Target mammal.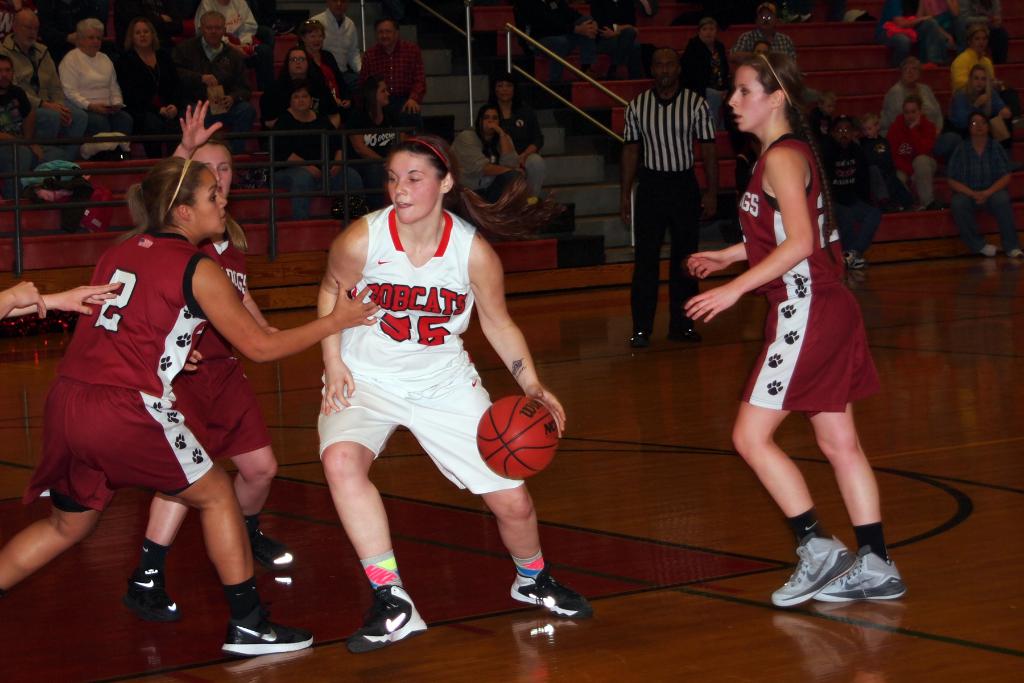
Target region: bbox(300, 16, 342, 71).
